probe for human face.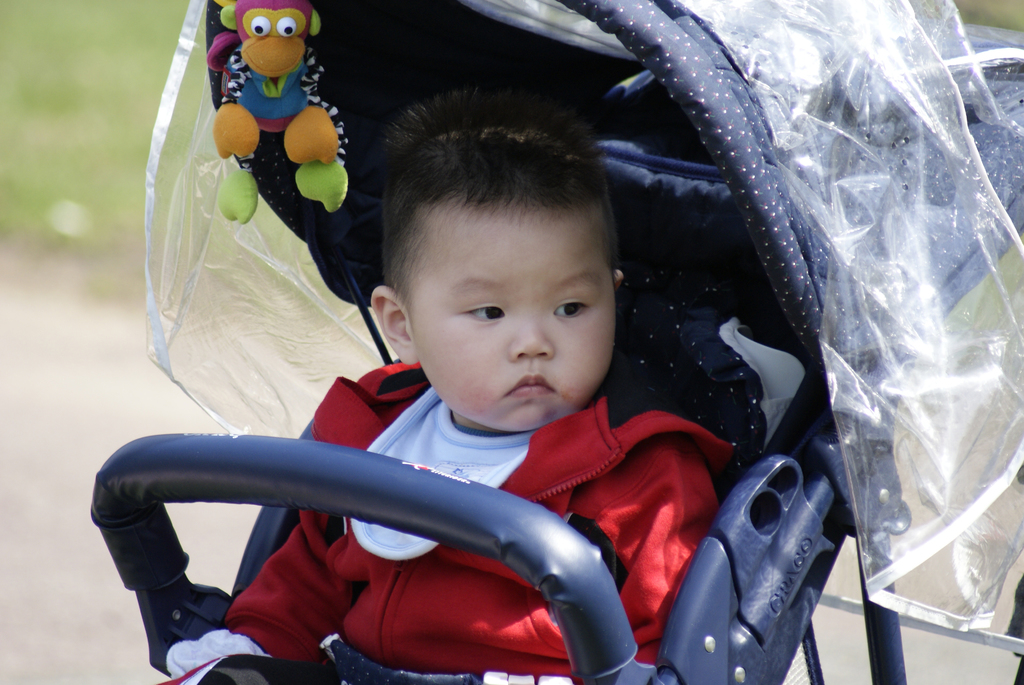
Probe result: (404,200,616,431).
